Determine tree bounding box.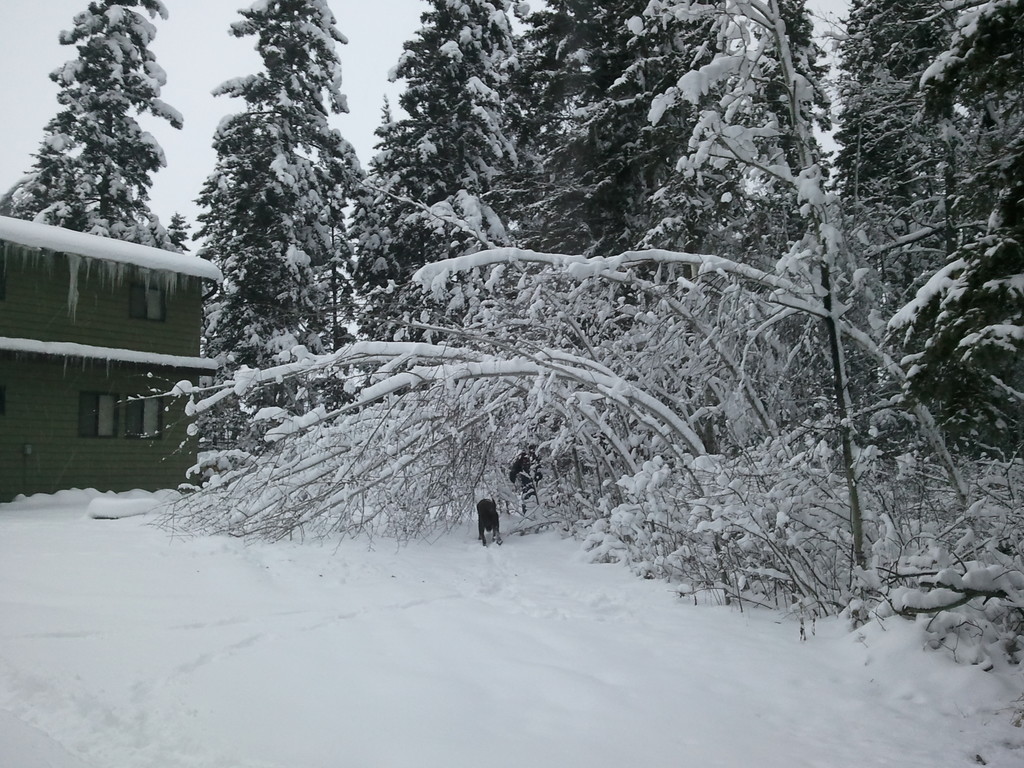
Determined: 420:0:630:356.
